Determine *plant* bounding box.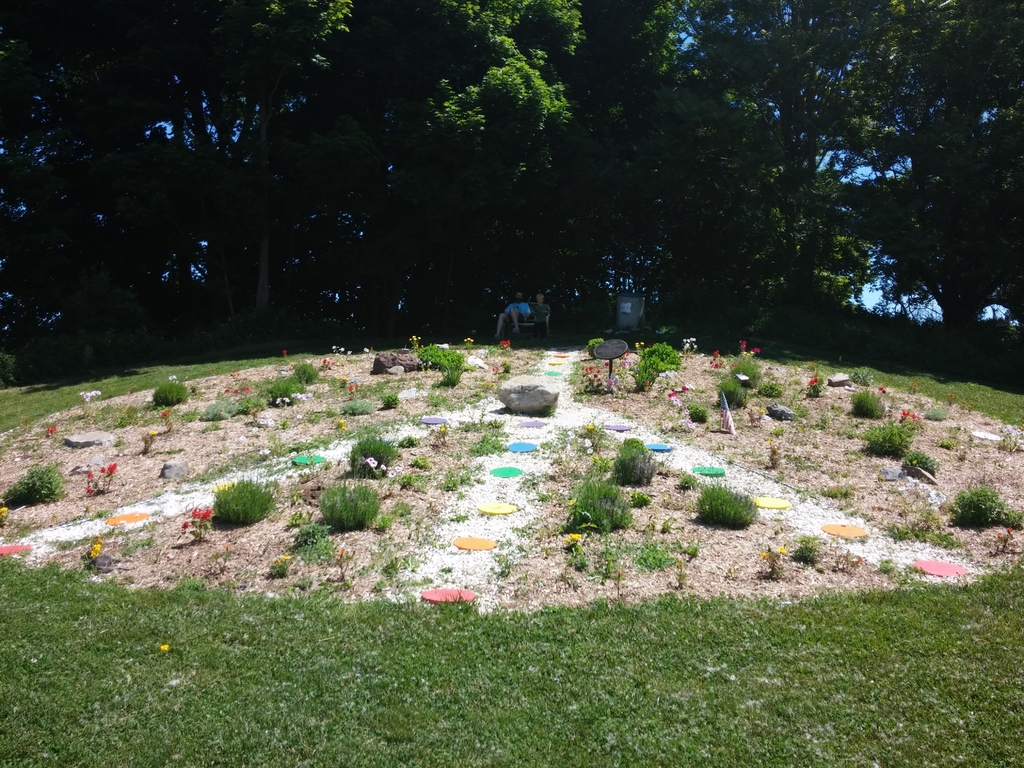
Determined: pyautogui.locateOnScreen(42, 421, 61, 440).
